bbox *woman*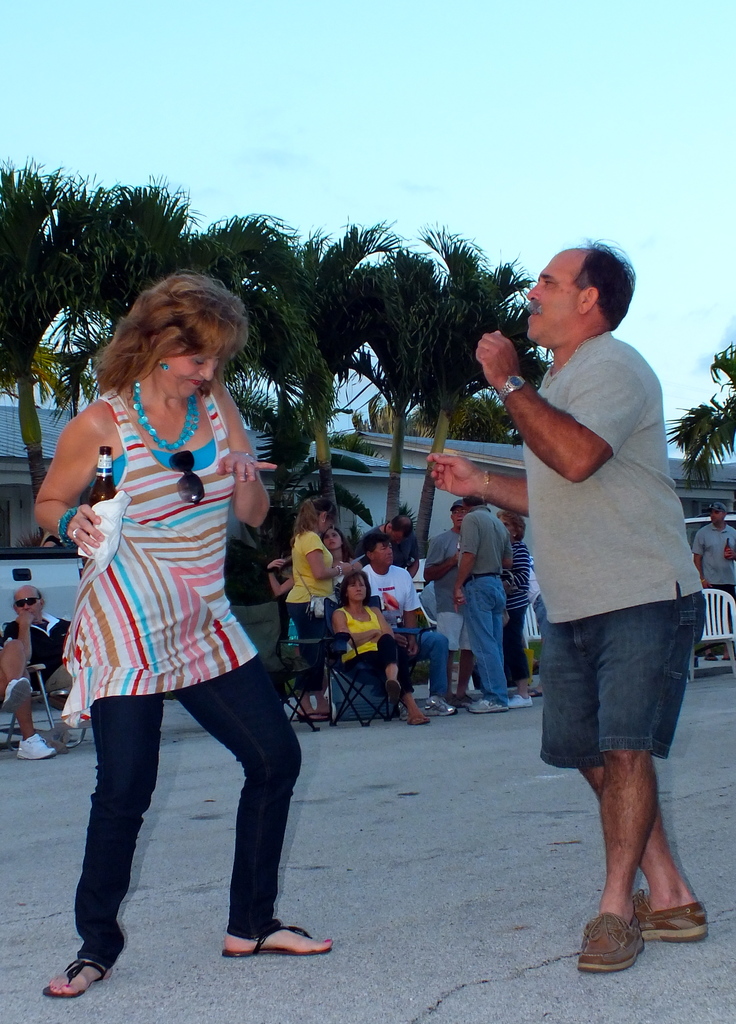
[270,527,361,584]
